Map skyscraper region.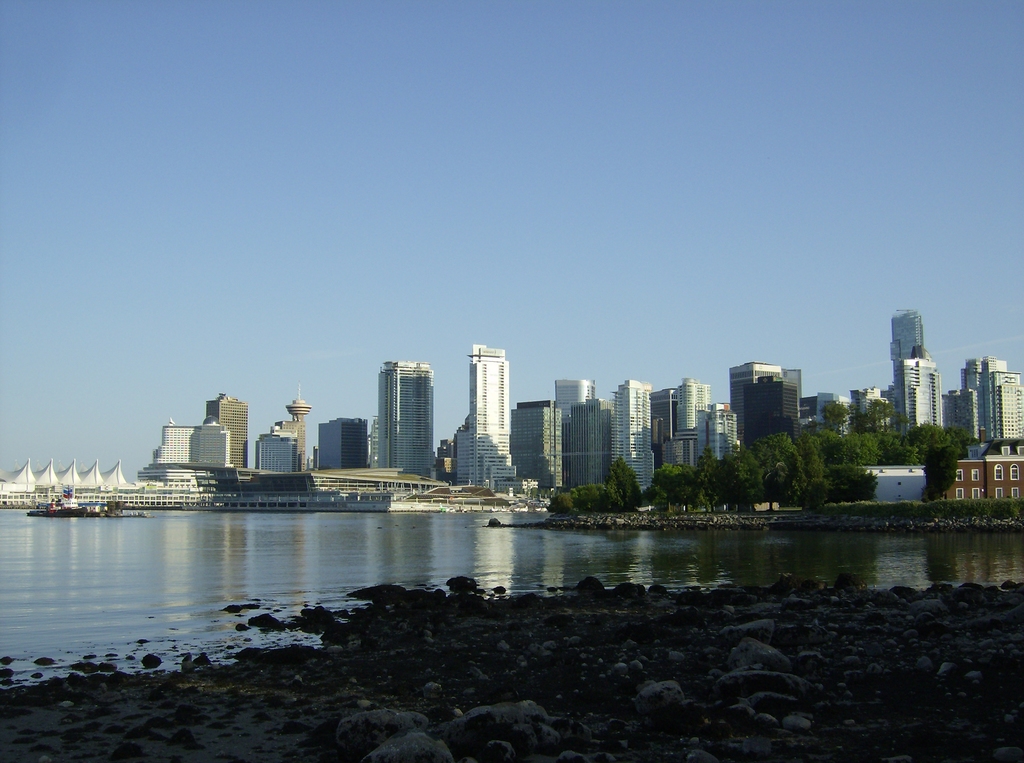
Mapped to [885,303,928,439].
